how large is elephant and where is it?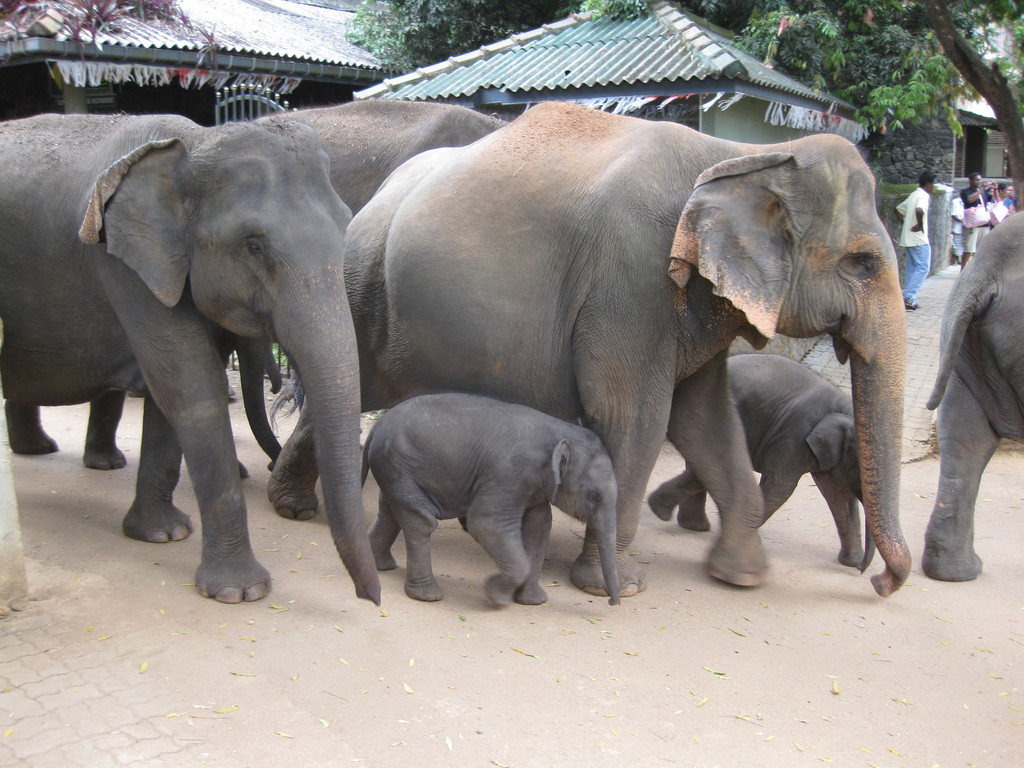
Bounding box: Rect(916, 208, 1023, 581).
